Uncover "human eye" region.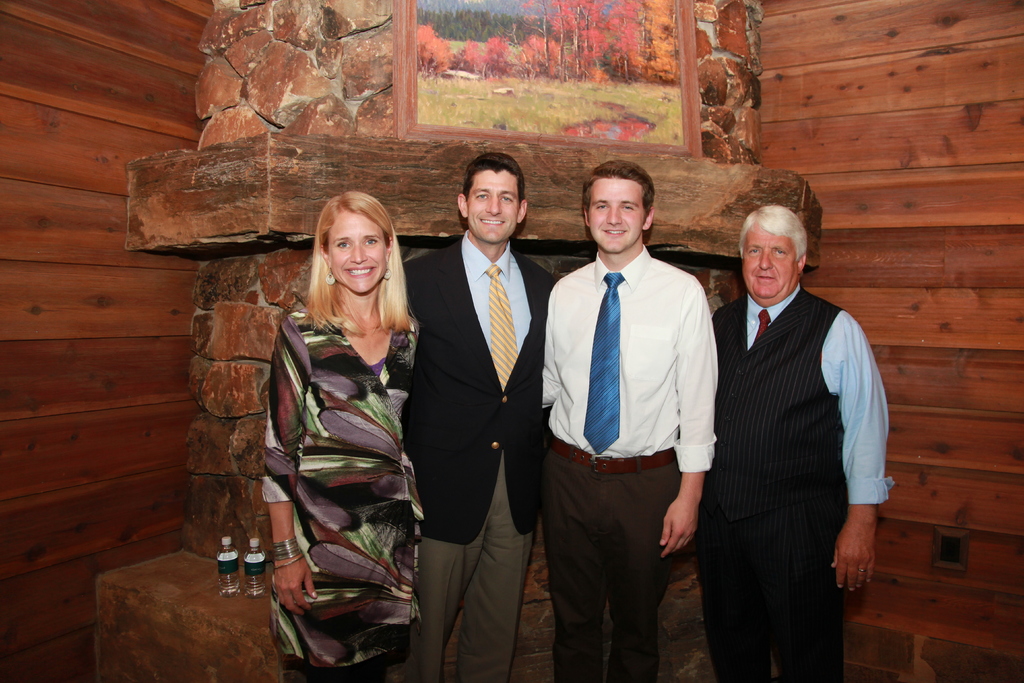
Uncovered: pyautogui.locateOnScreen(772, 247, 784, 255).
